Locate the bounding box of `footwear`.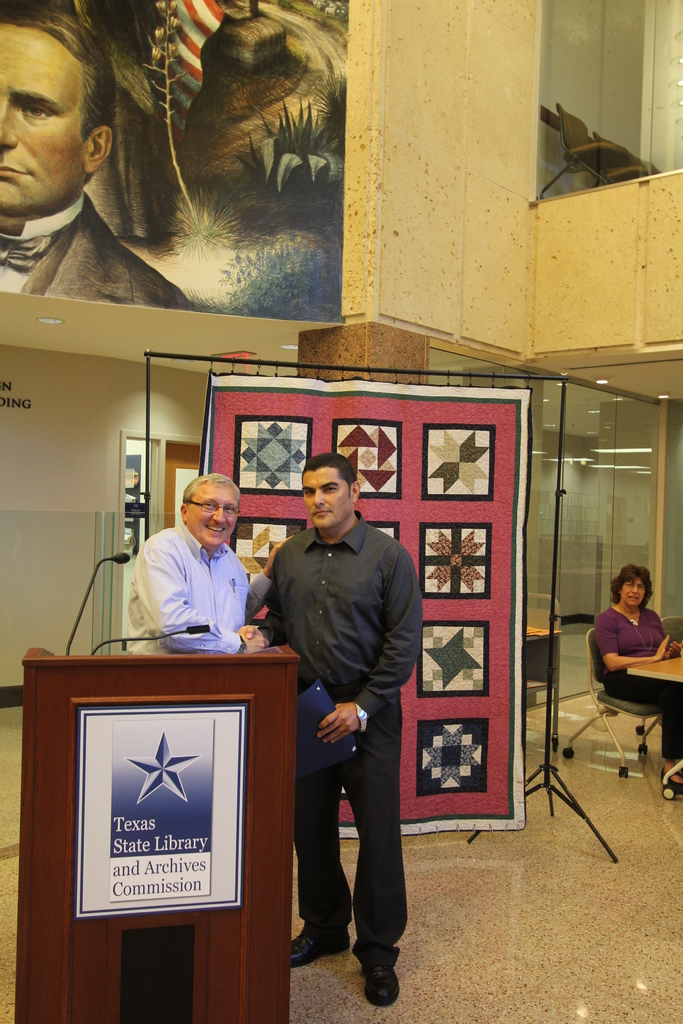
Bounding box: detection(661, 764, 682, 797).
